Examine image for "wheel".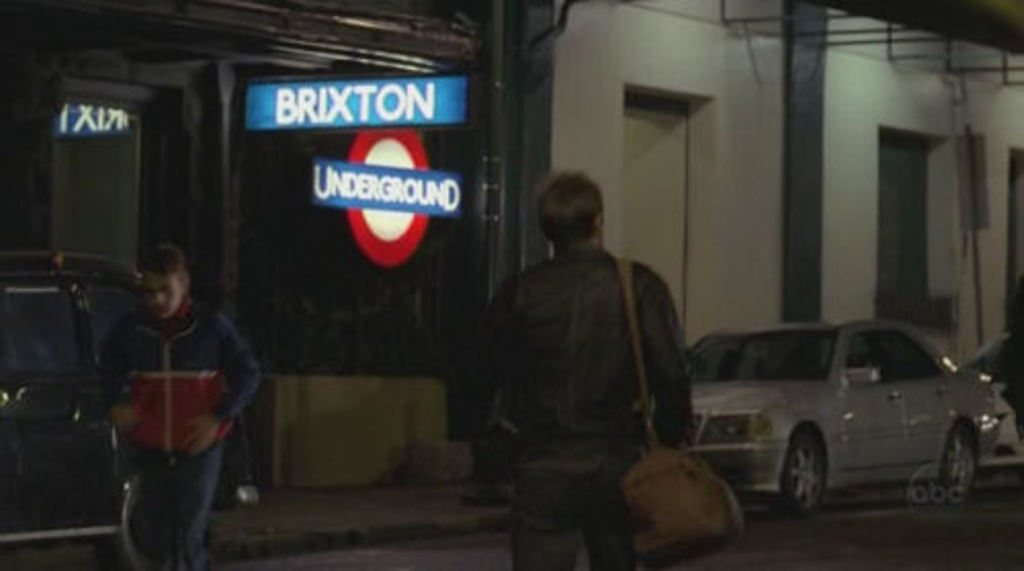
Examination result: [786, 426, 842, 506].
